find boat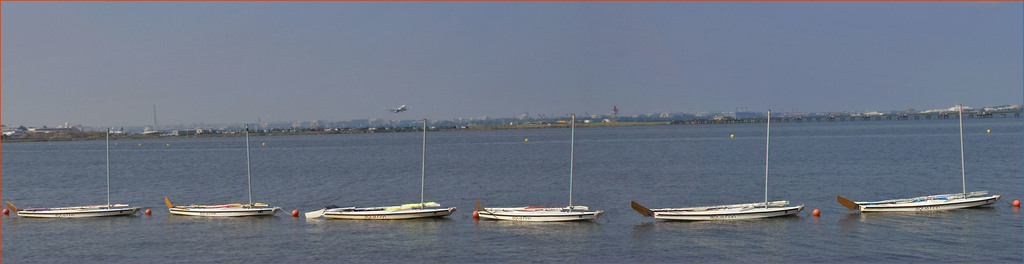
left=838, top=108, right=1004, bottom=214
